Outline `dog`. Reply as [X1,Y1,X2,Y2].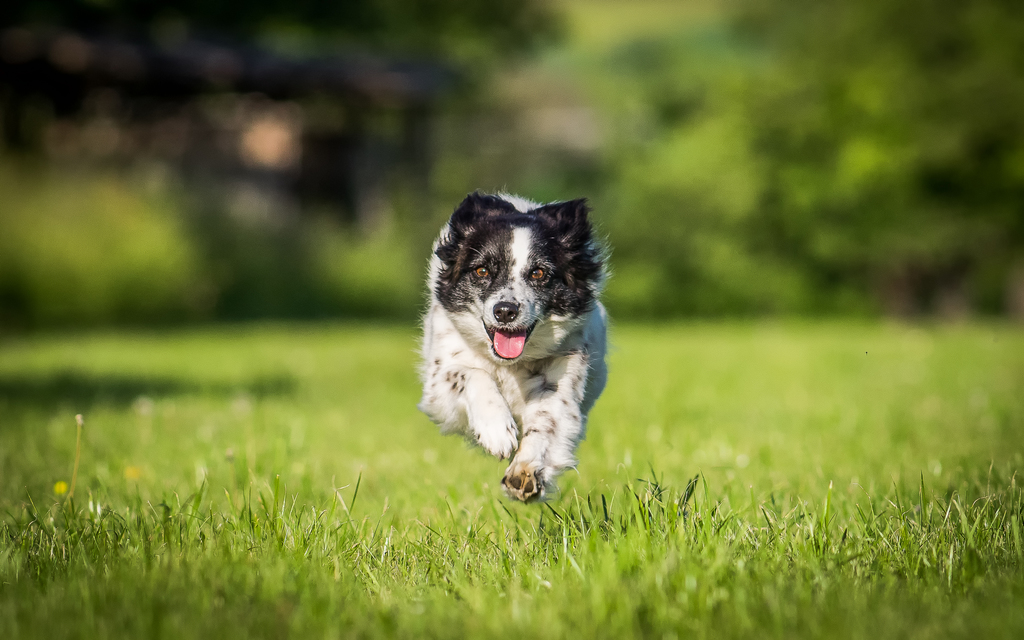
[413,188,614,501].
